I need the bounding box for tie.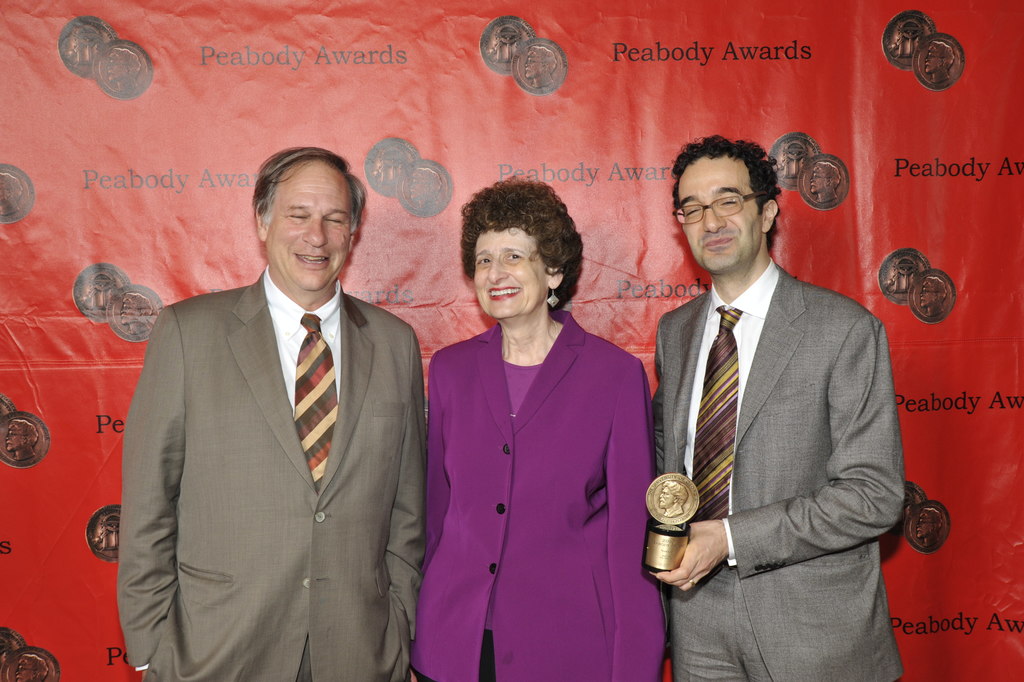
Here it is: 691,304,745,522.
